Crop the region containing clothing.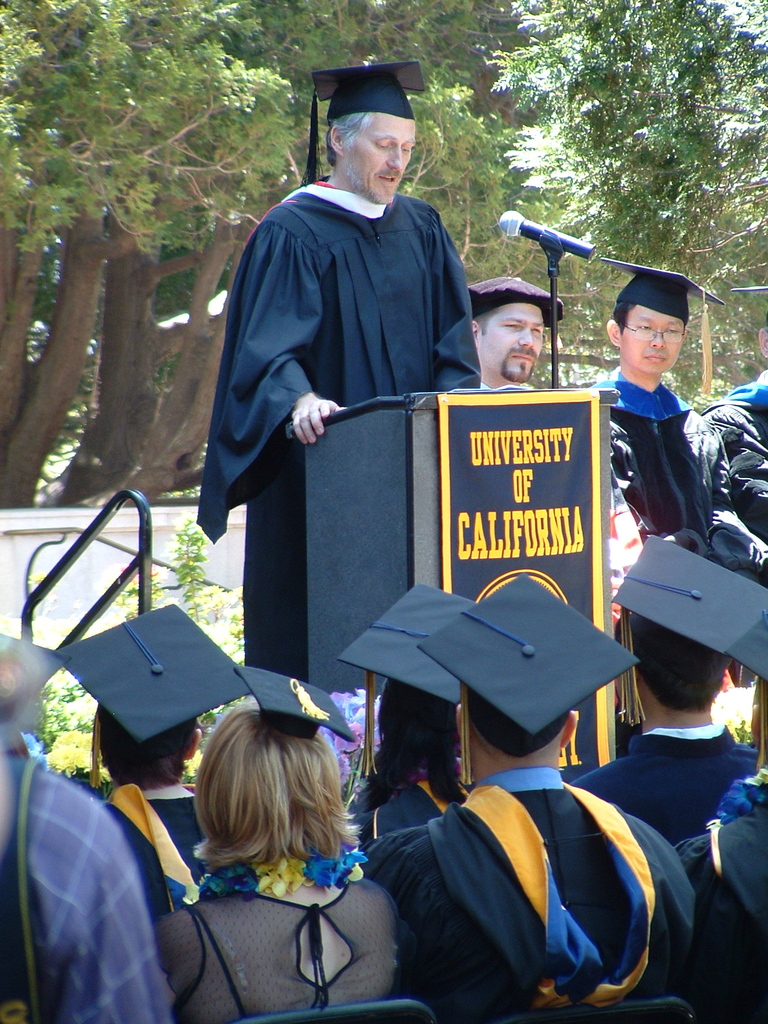
Crop region: x1=593 y1=368 x2=767 y2=686.
